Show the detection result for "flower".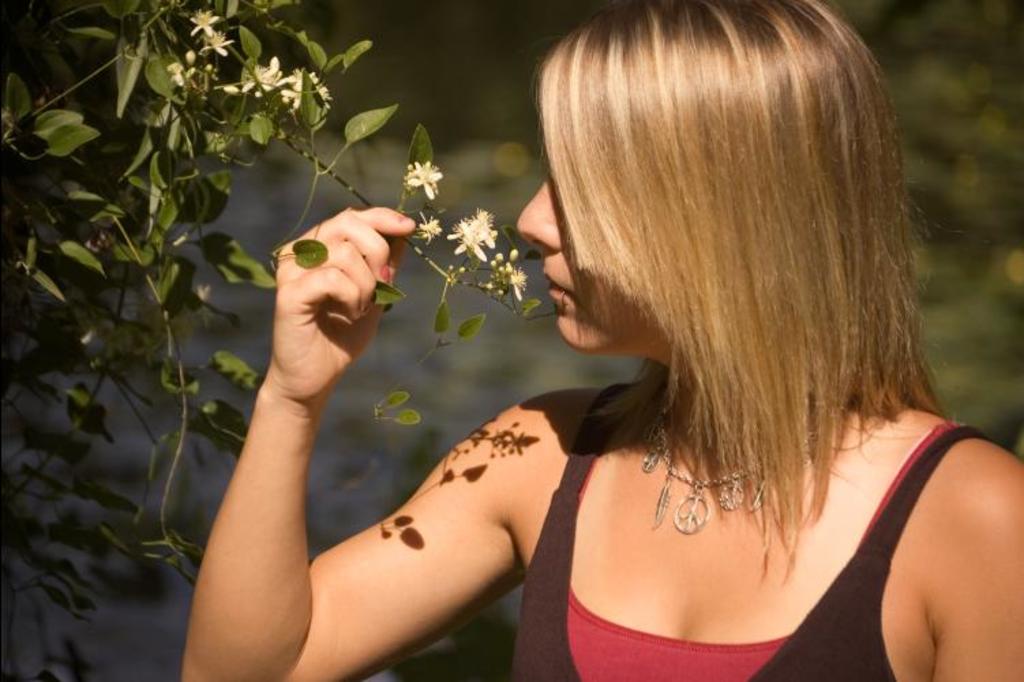
x1=191 y1=7 x2=224 y2=37.
